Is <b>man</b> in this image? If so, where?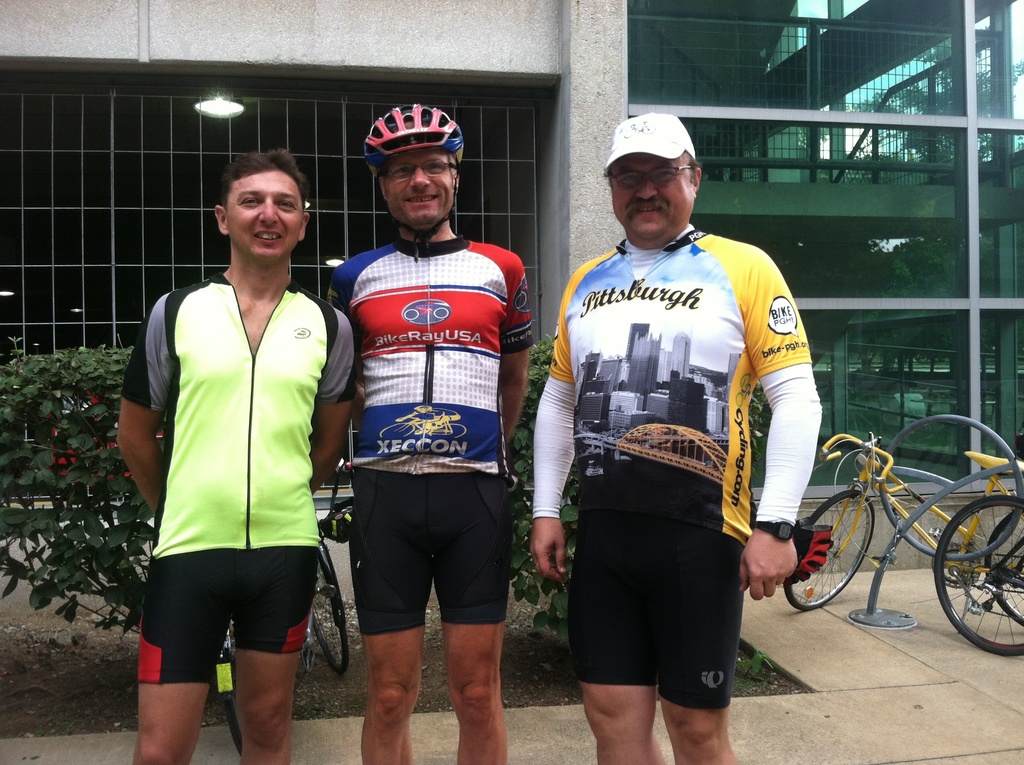
Yes, at 324/104/535/764.
